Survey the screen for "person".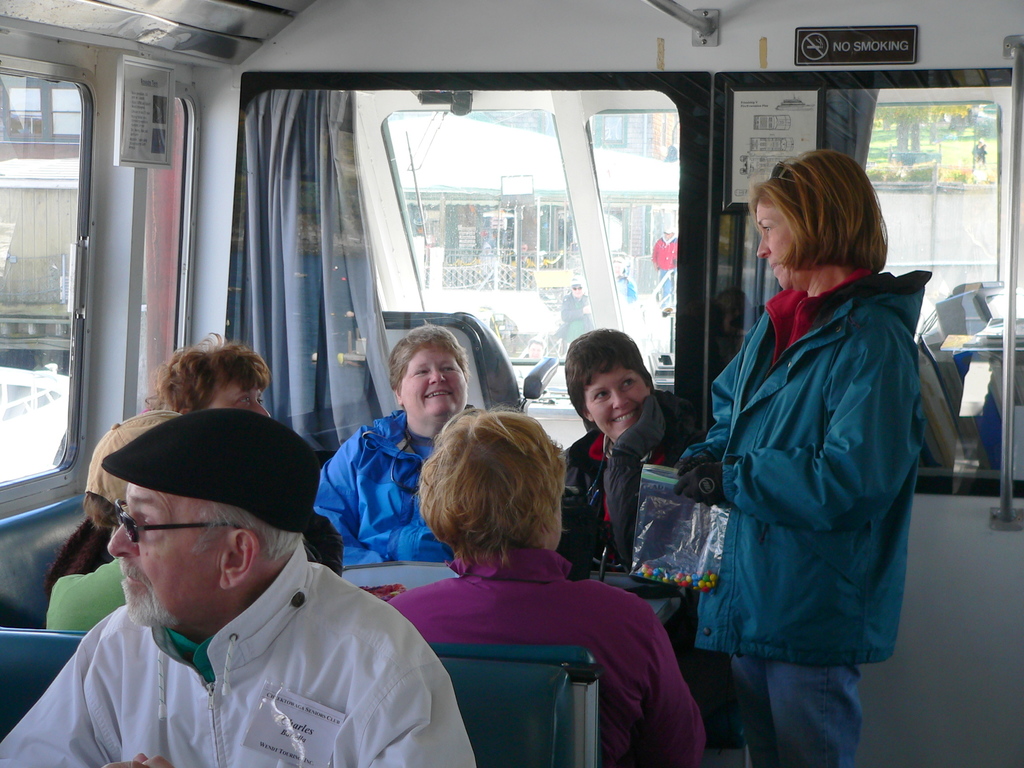
Survey found: crop(388, 408, 716, 733).
